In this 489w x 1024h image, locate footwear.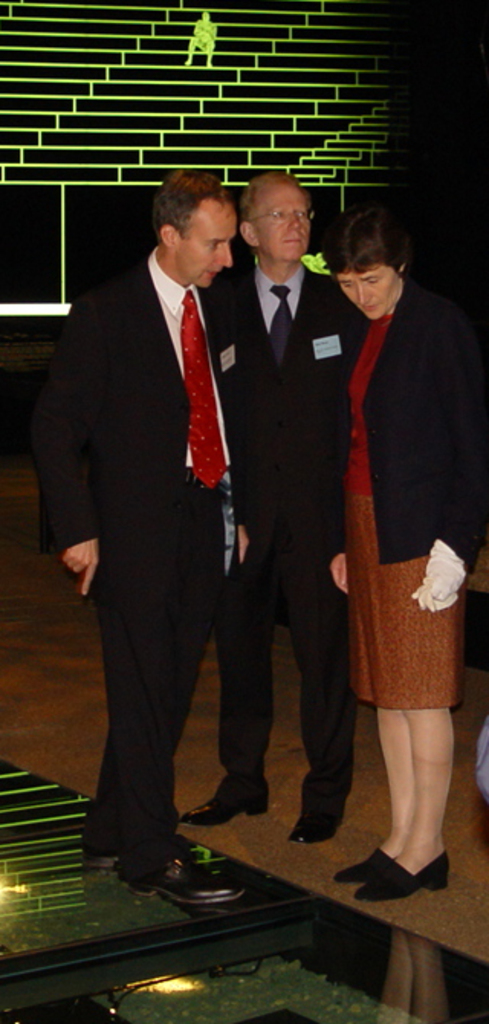
Bounding box: <bbox>180, 790, 272, 830</bbox>.
